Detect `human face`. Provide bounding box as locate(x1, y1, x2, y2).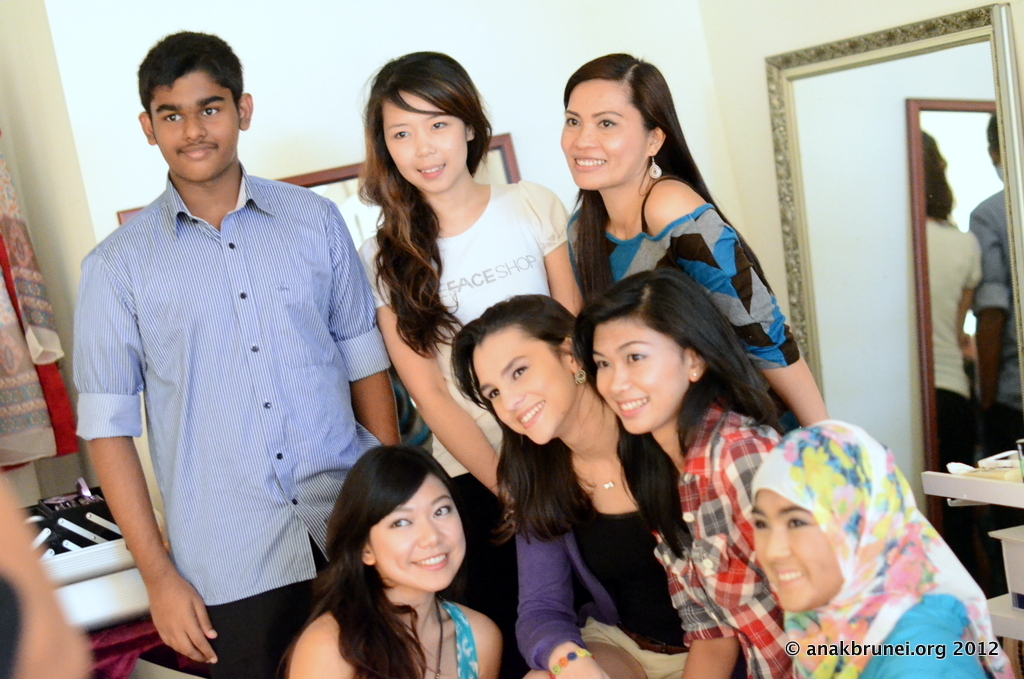
locate(380, 94, 465, 194).
